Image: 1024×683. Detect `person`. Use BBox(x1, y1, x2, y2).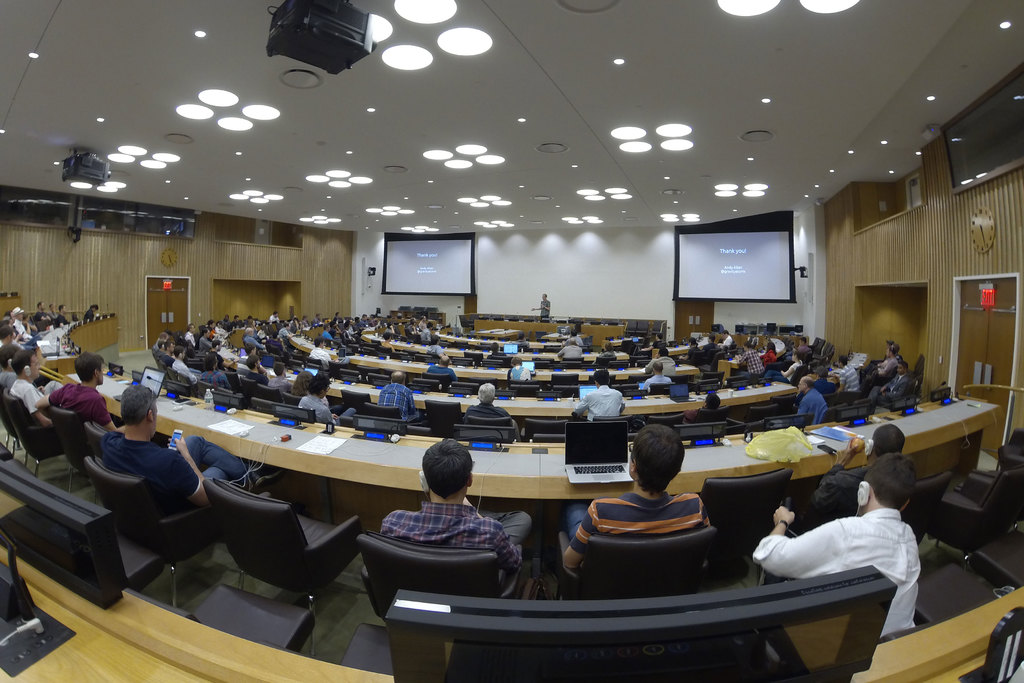
BBox(175, 348, 207, 381).
